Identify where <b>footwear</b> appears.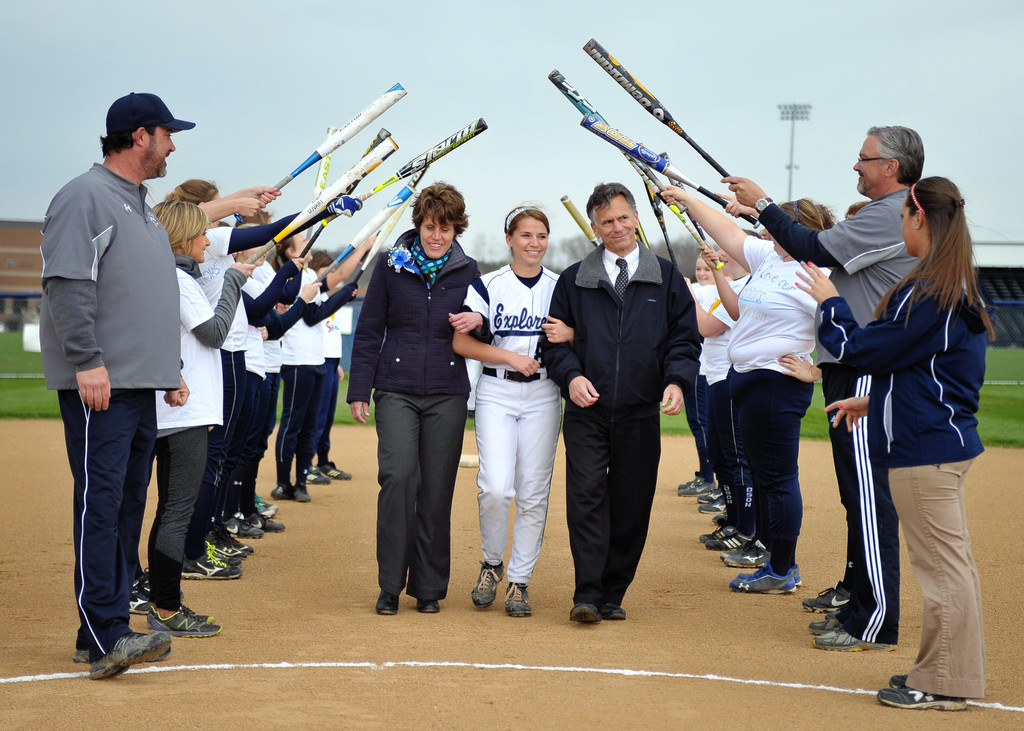
Appears at 127 568 185 615.
